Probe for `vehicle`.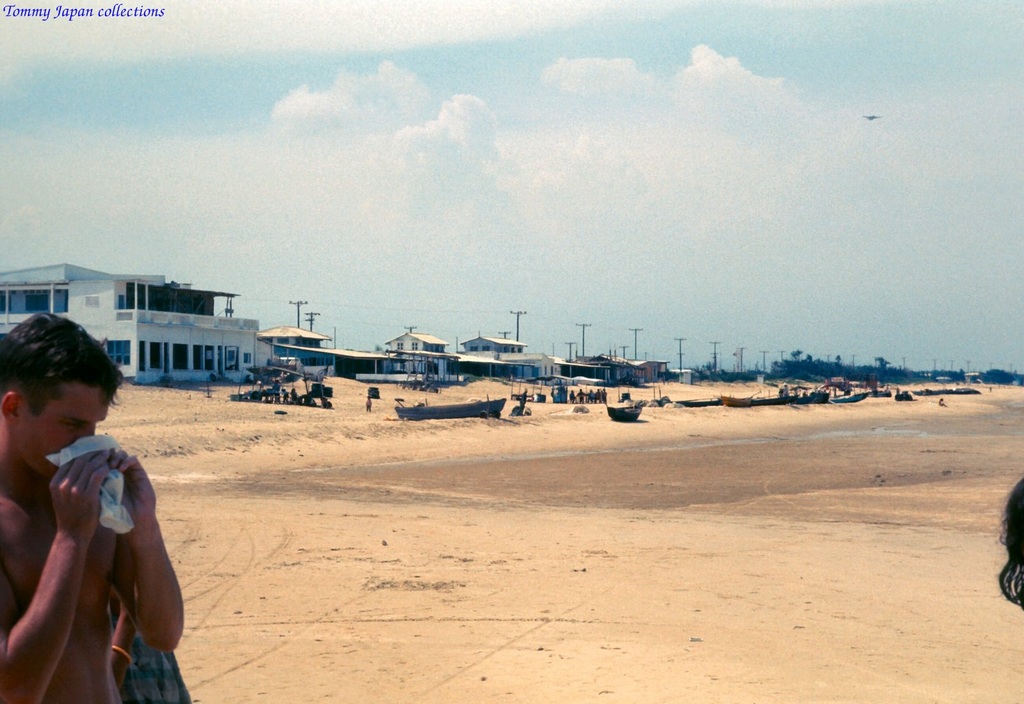
Probe result: [894, 388, 913, 404].
